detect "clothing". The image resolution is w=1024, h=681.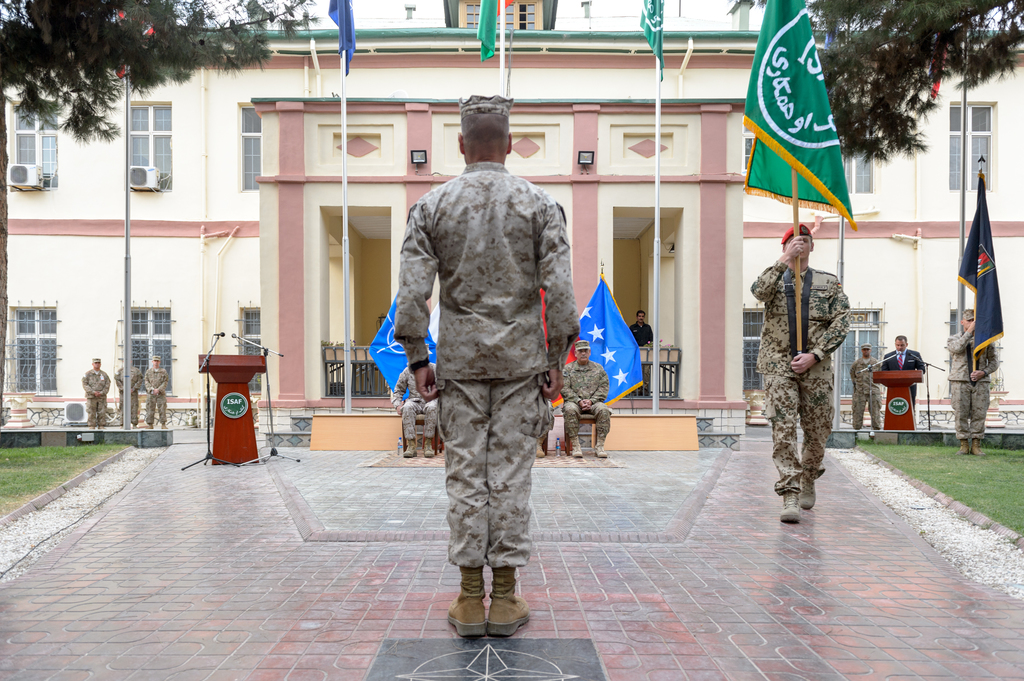
147 359 165 427.
